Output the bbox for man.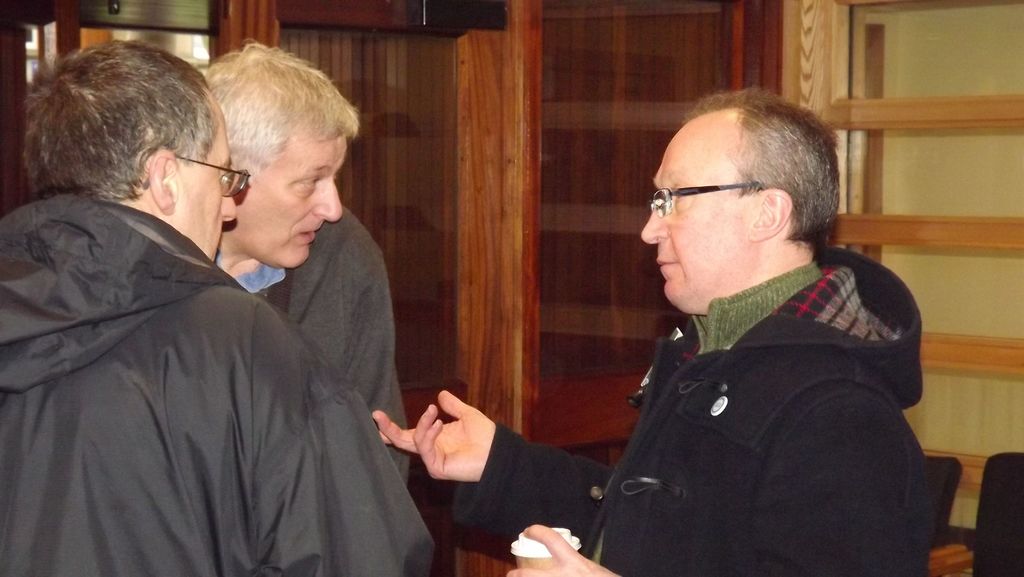
x1=196, y1=39, x2=409, y2=482.
